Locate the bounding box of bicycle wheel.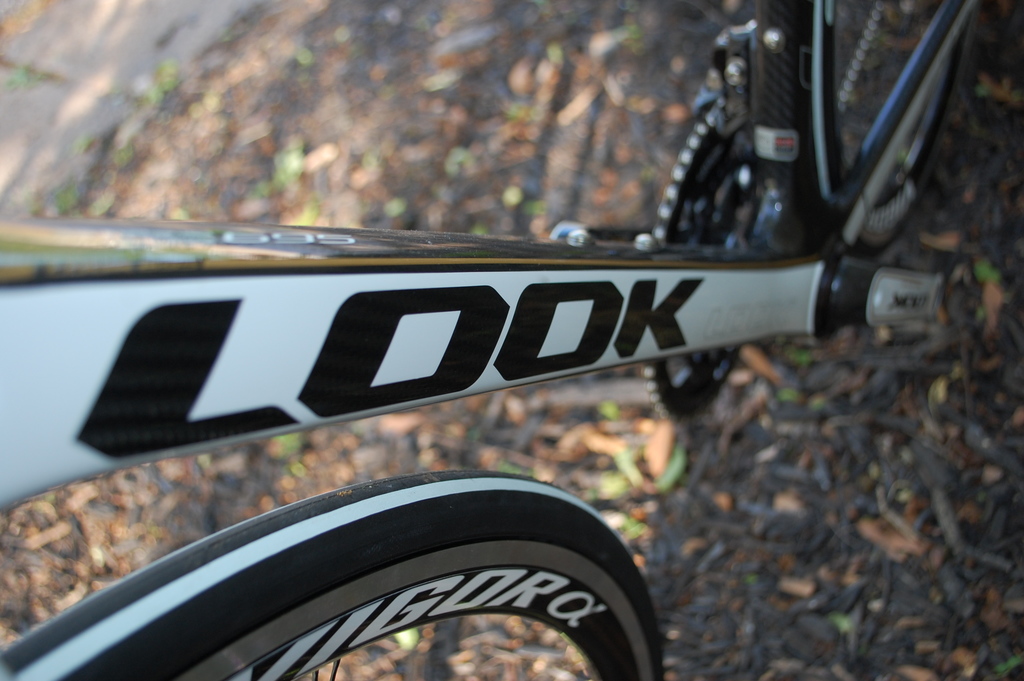
Bounding box: x1=741 y1=0 x2=976 y2=264.
